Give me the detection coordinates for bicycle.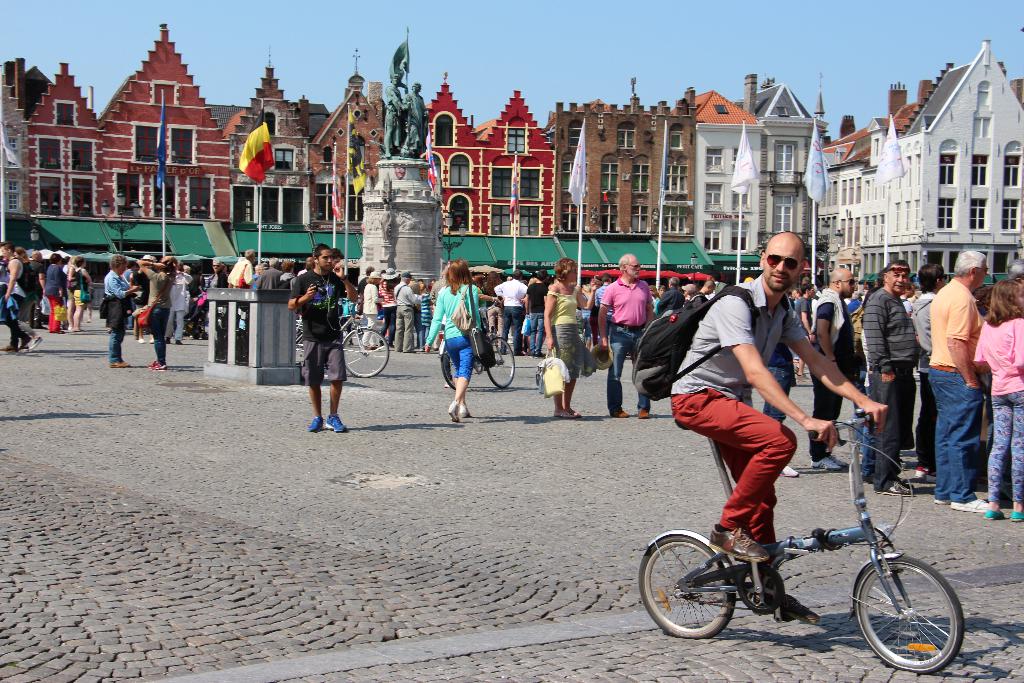
436 331 525 393.
